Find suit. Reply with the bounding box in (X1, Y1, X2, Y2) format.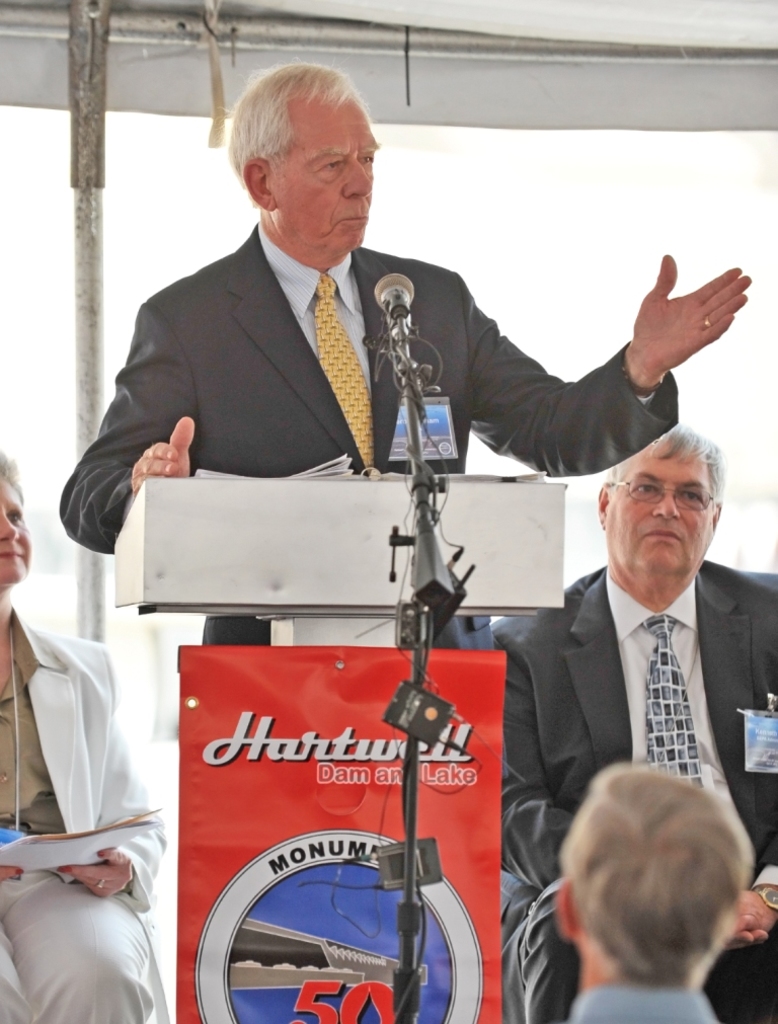
(53, 219, 680, 643).
